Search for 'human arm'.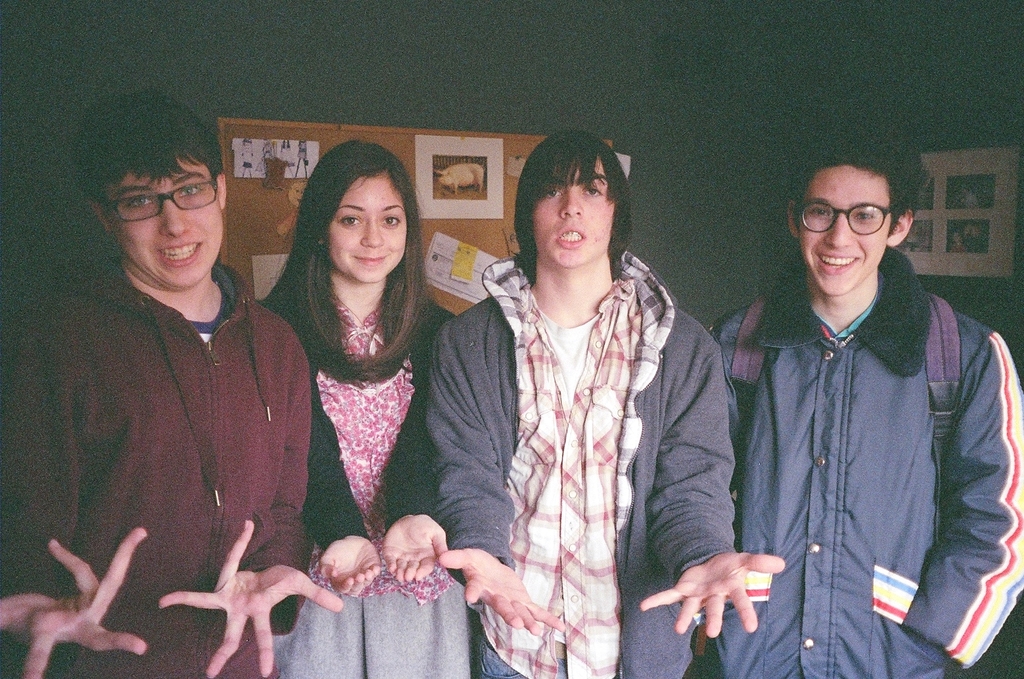
Found at 379 386 444 587.
